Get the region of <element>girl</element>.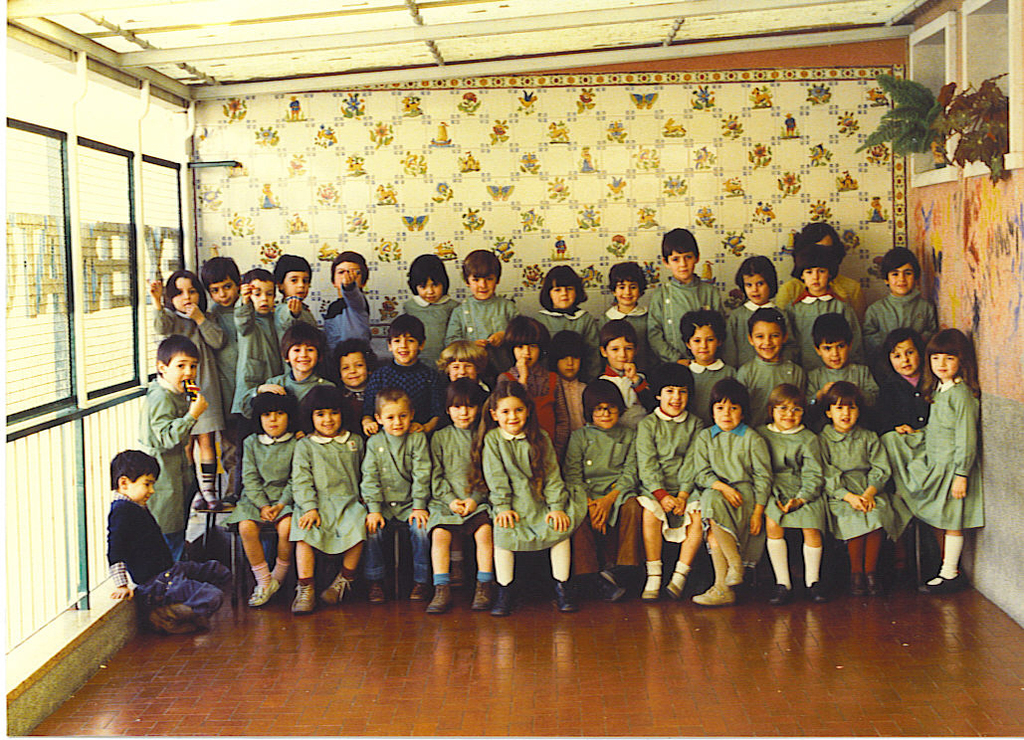
BBox(865, 257, 935, 375).
